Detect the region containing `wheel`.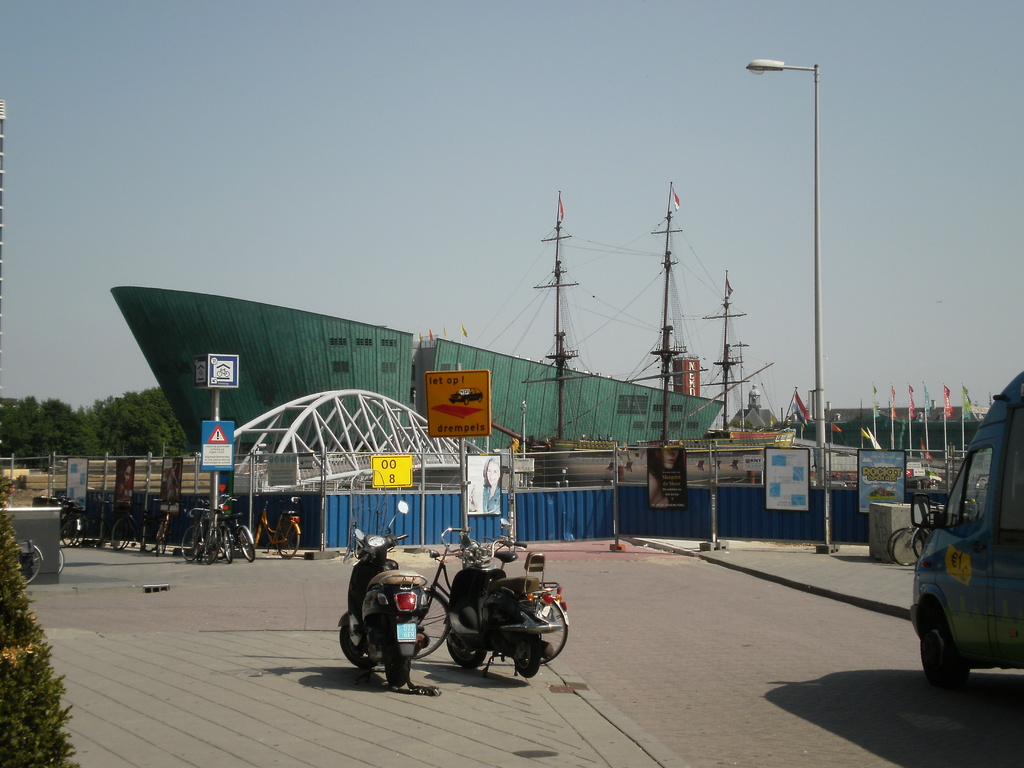
276,521,300,557.
